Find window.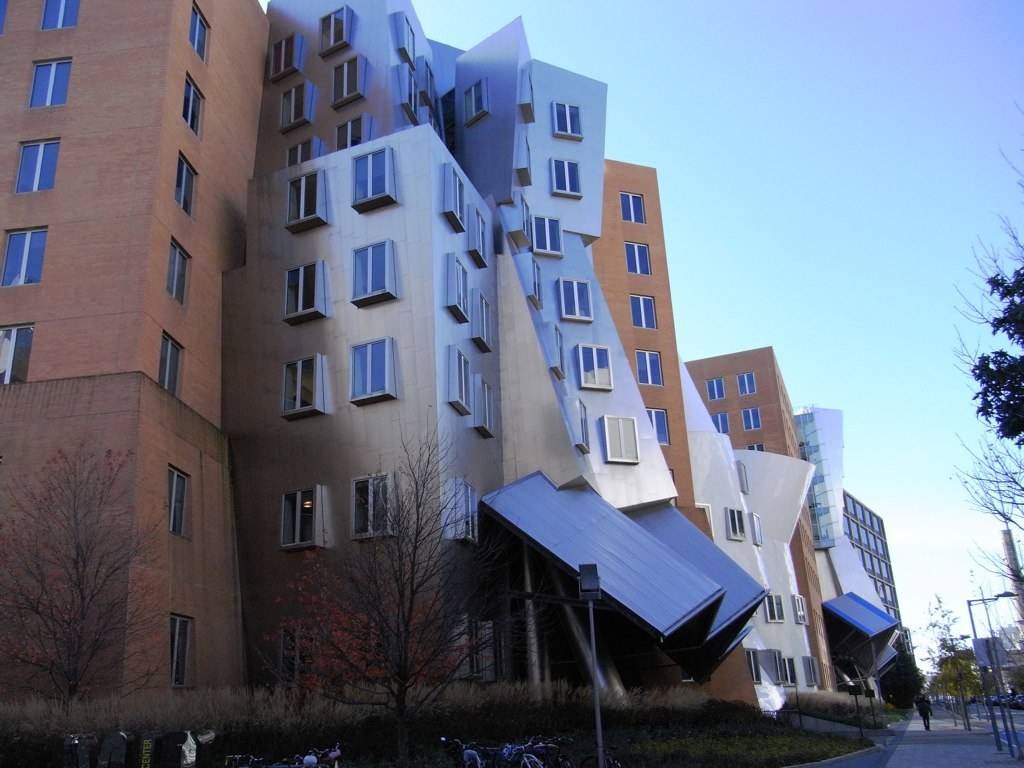
BBox(284, 140, 316, 167).
